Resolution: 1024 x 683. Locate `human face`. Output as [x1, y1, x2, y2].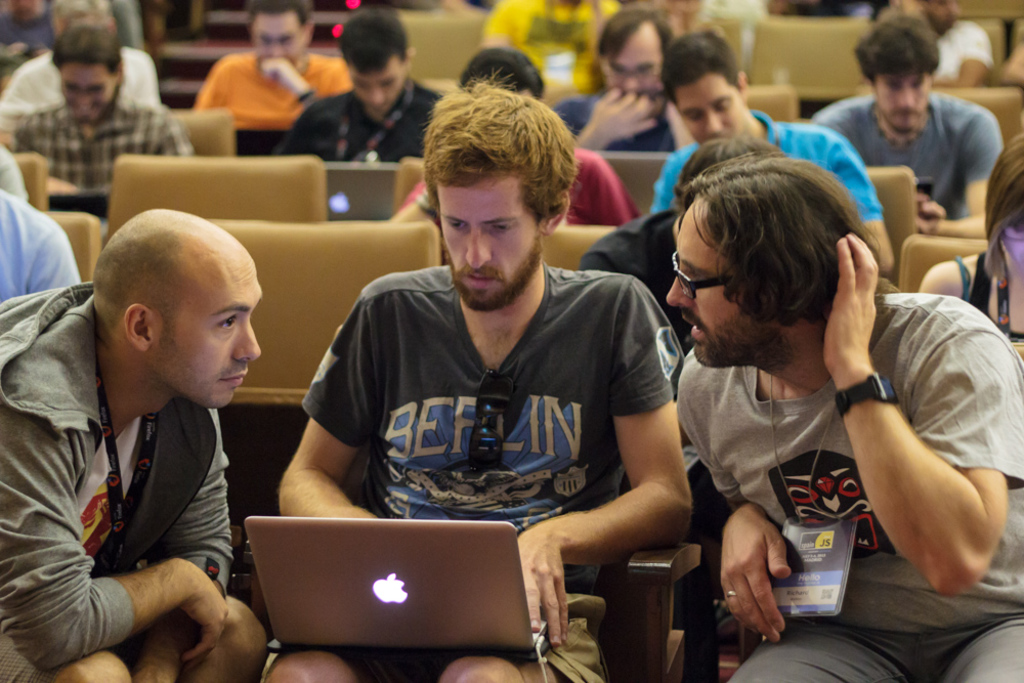
[876, 69, 930, 132].
